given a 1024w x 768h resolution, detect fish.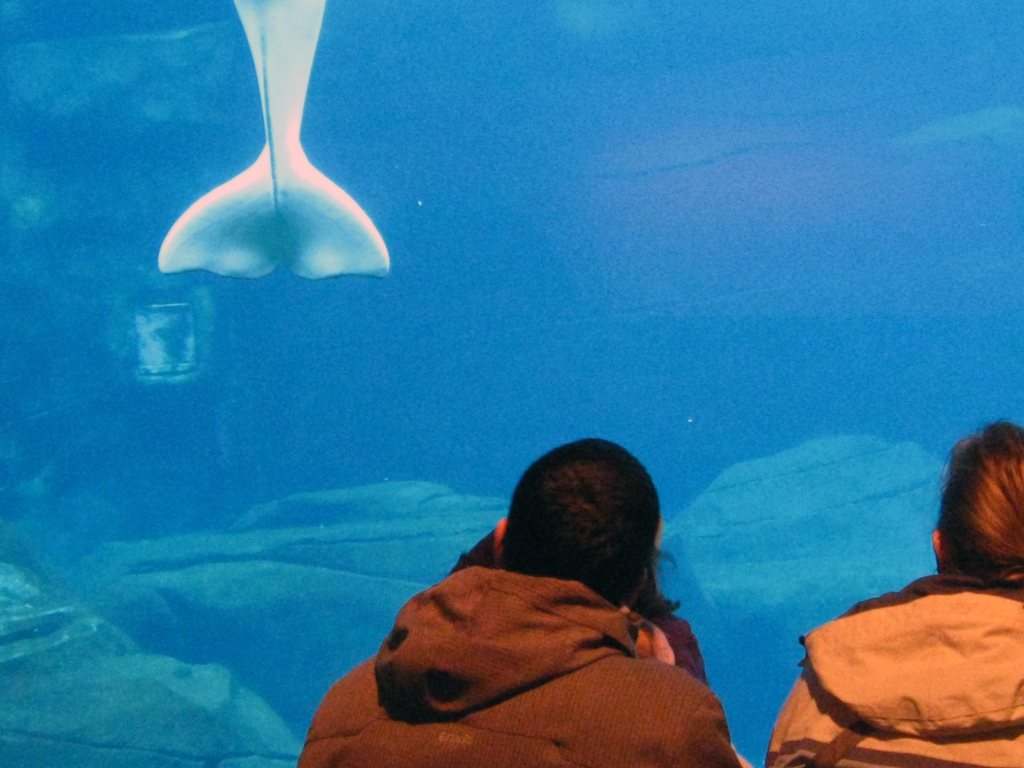
locate(161, 0, 388, 284).
